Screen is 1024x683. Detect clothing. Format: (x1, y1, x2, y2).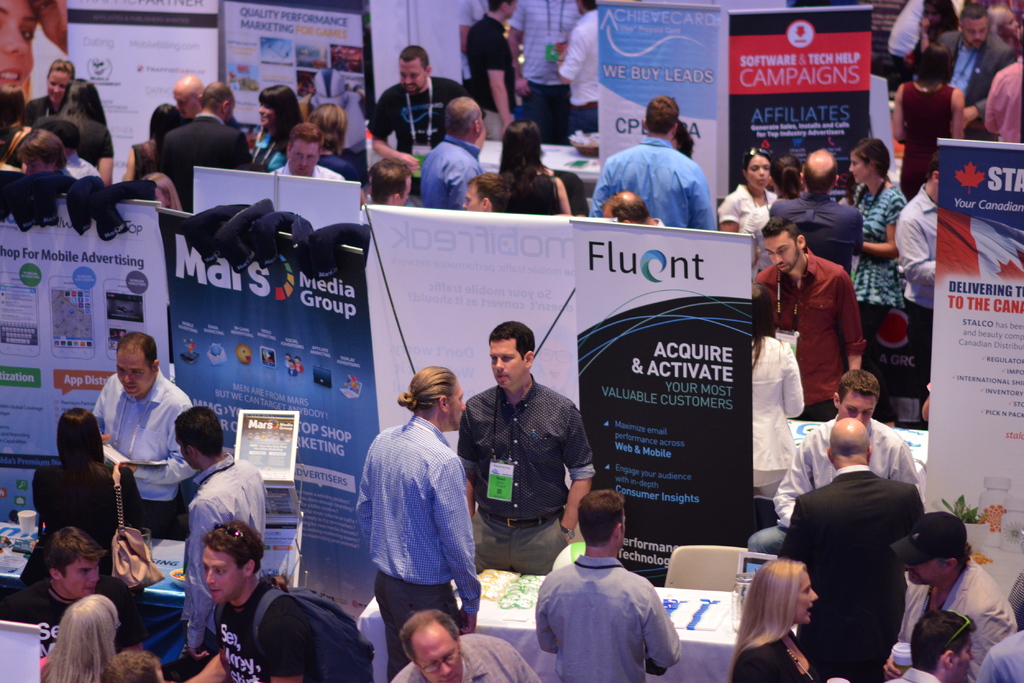
(273, 164, 342, 178).
